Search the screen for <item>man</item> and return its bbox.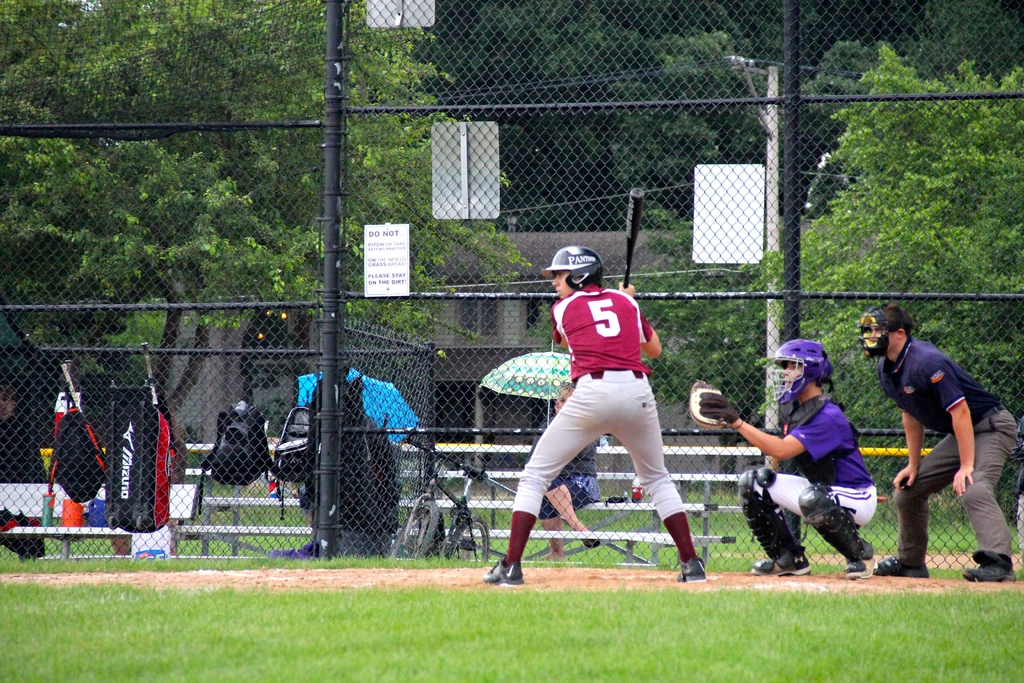
Found: 685:344:877:578.
